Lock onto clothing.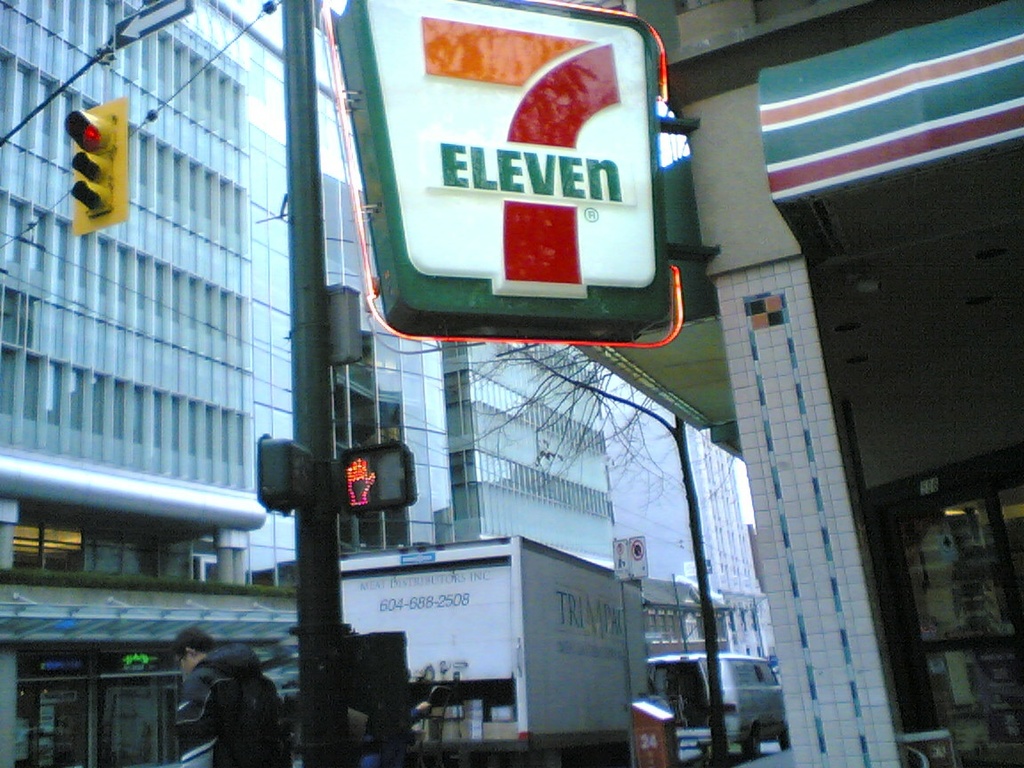
Locked: bbox=[155, 646, 283, 764].
